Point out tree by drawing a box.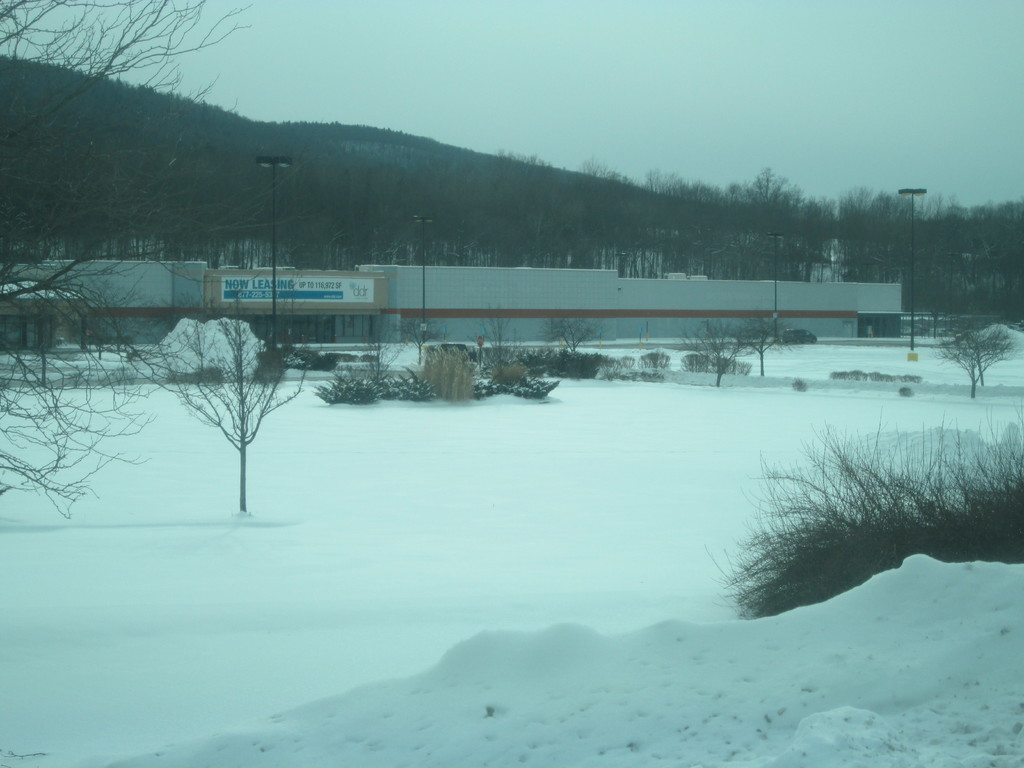
left=1, top=0, right=253, bottom=522.
